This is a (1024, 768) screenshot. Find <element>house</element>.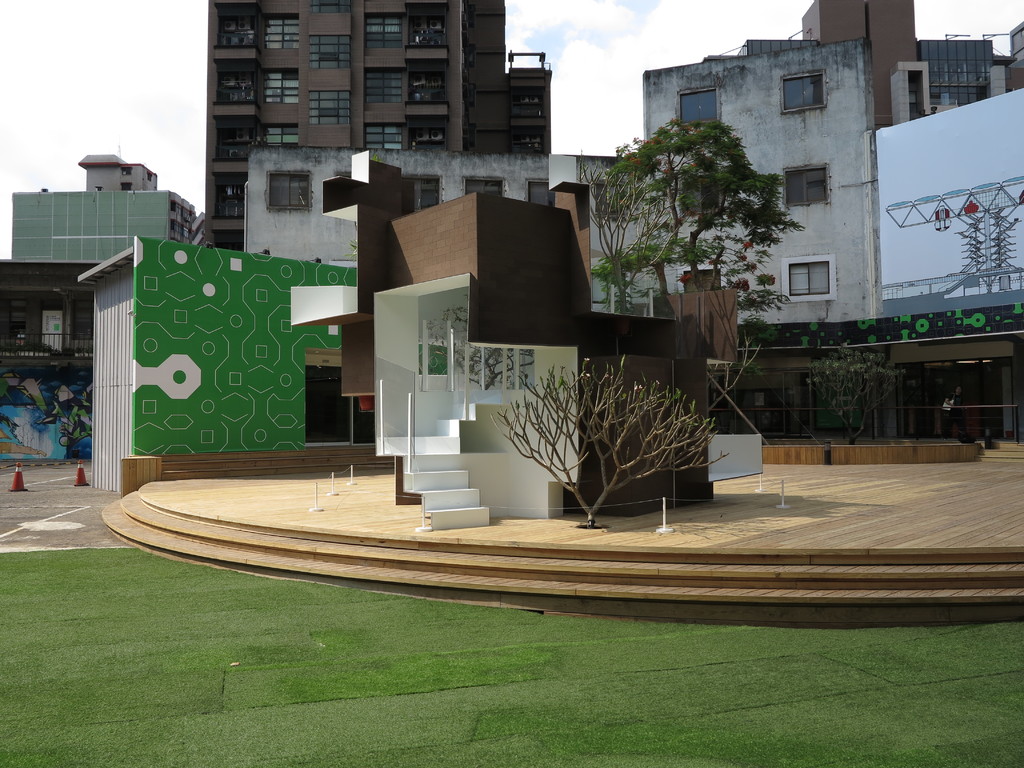
Bounding box: (0,261,97,462).
